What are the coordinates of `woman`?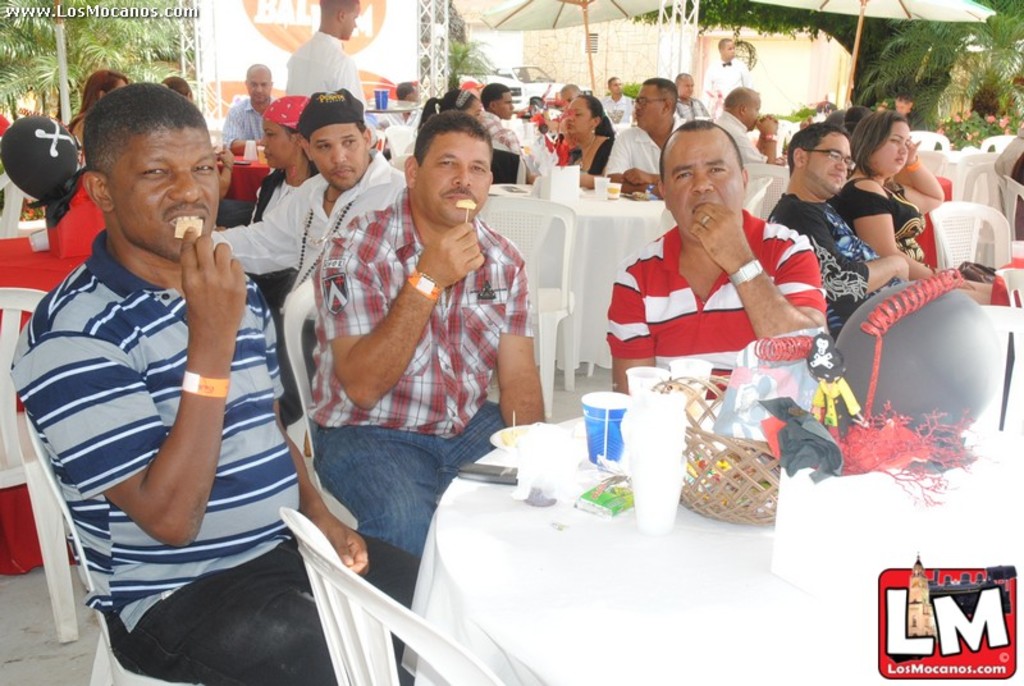
{"x1": 833, "y1": 110, "x2": 936, "y2": 275}.
